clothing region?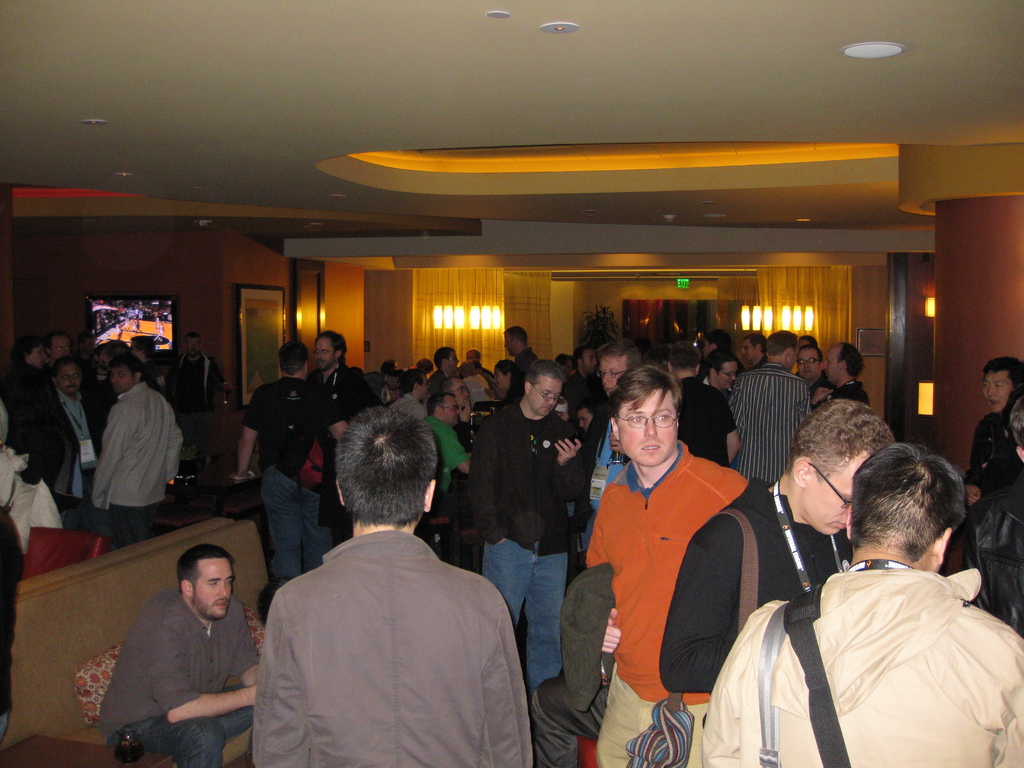
<box>957,410,1009,515</box>
